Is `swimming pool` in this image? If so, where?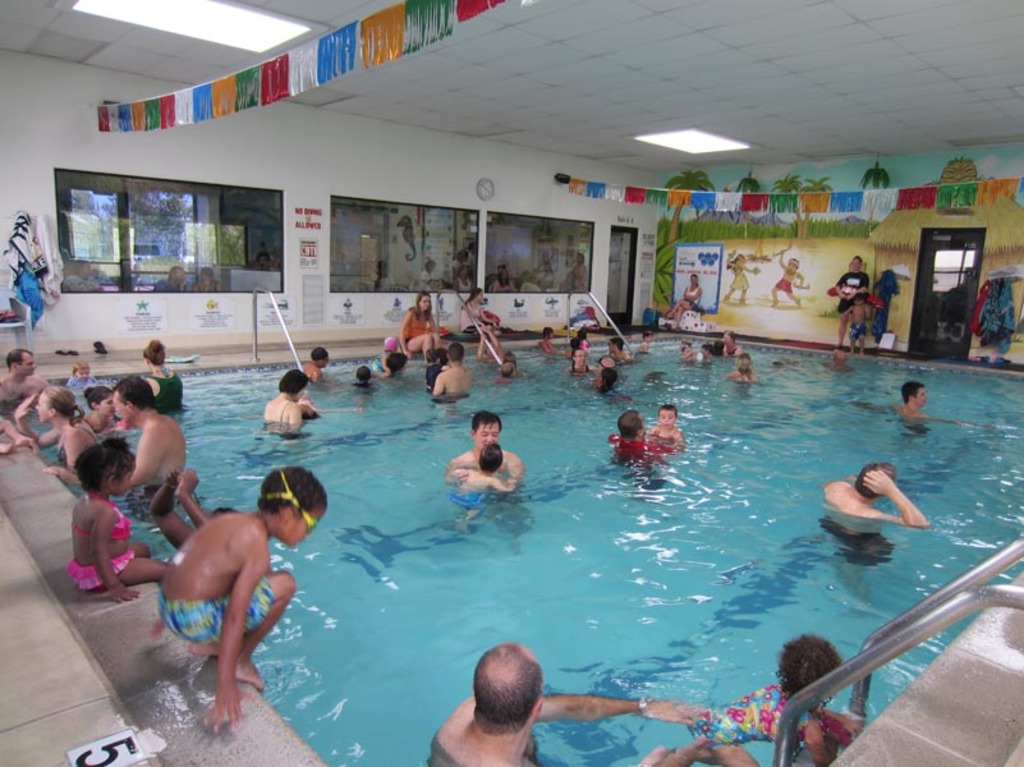
Yes, at crop(40, 279, 998, 766).
